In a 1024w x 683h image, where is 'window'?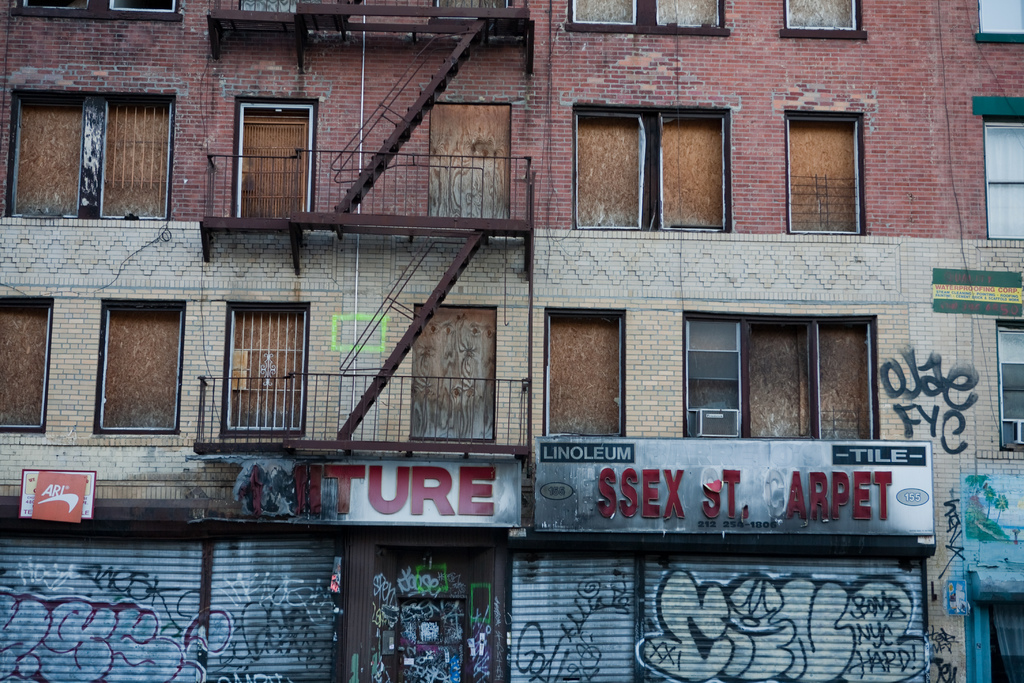
BBox(234, 105, 310, 220).
